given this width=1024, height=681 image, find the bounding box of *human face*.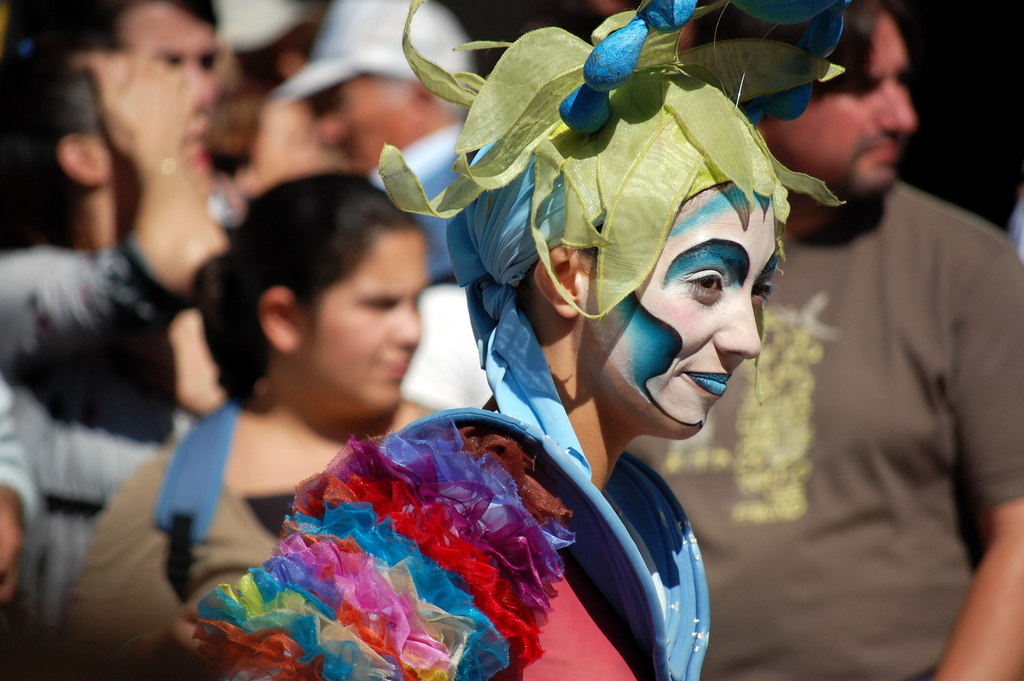
box(305, 242, 431, 408).
